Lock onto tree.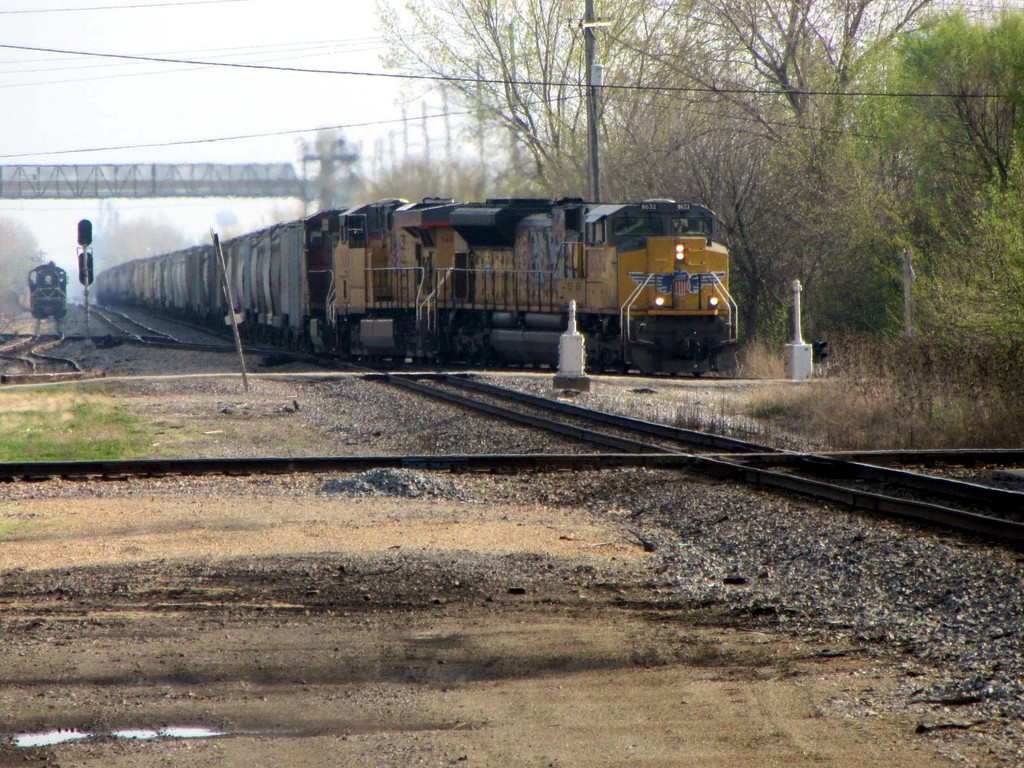
Locked: BBox(371, 0, 660, 190).
